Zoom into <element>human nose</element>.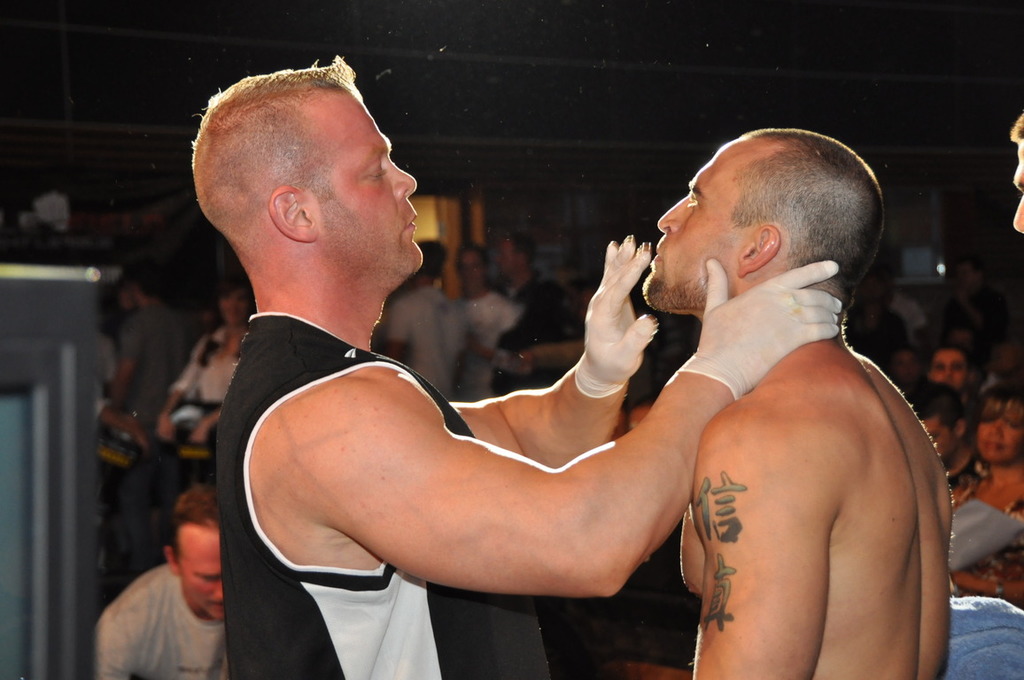
Zoom target: box(213, 580, 222, 599).
